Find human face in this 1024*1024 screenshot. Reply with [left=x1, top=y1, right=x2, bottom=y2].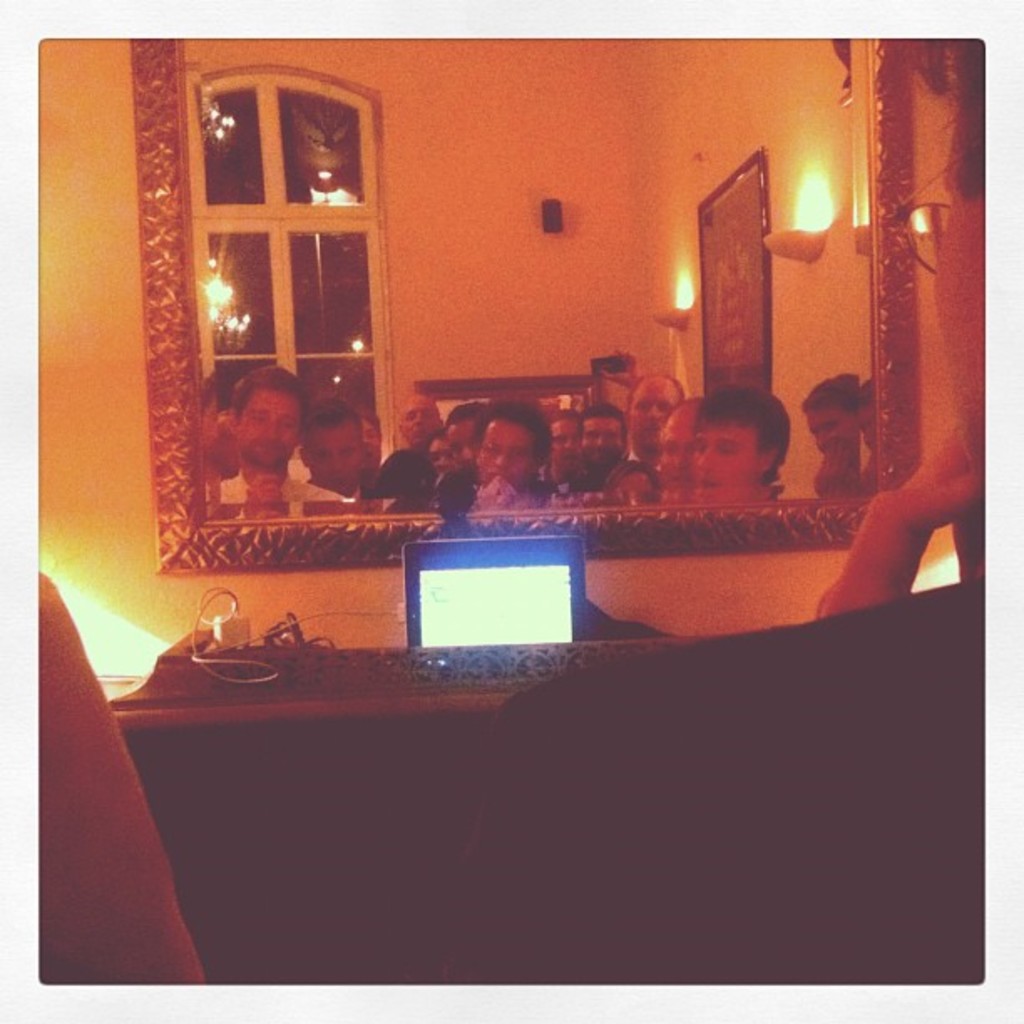
[left=360, top=418, right=383, bottom=470].
